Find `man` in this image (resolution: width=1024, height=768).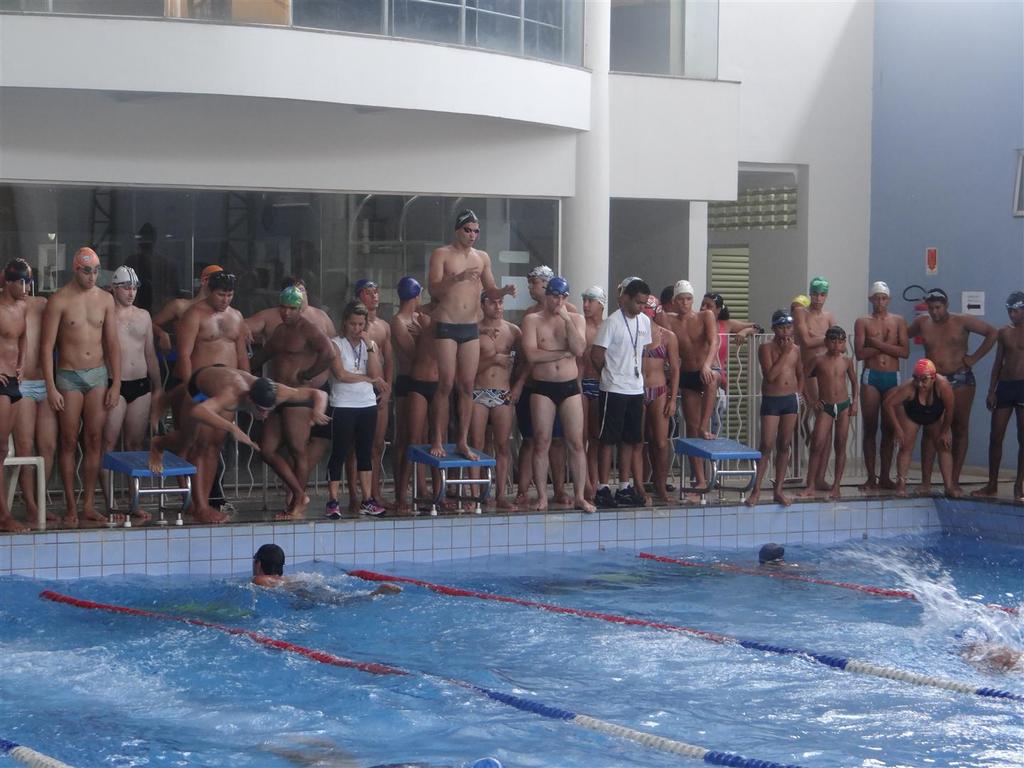
577, 282, 609, 483.
